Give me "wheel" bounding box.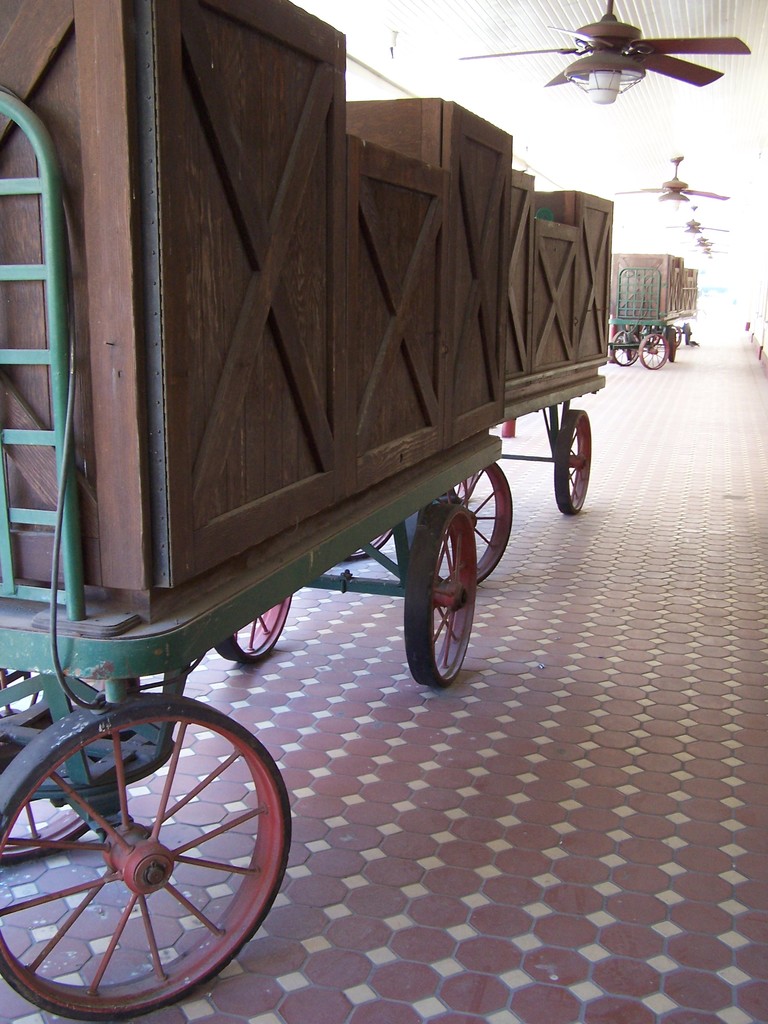
408 496 478 685.
